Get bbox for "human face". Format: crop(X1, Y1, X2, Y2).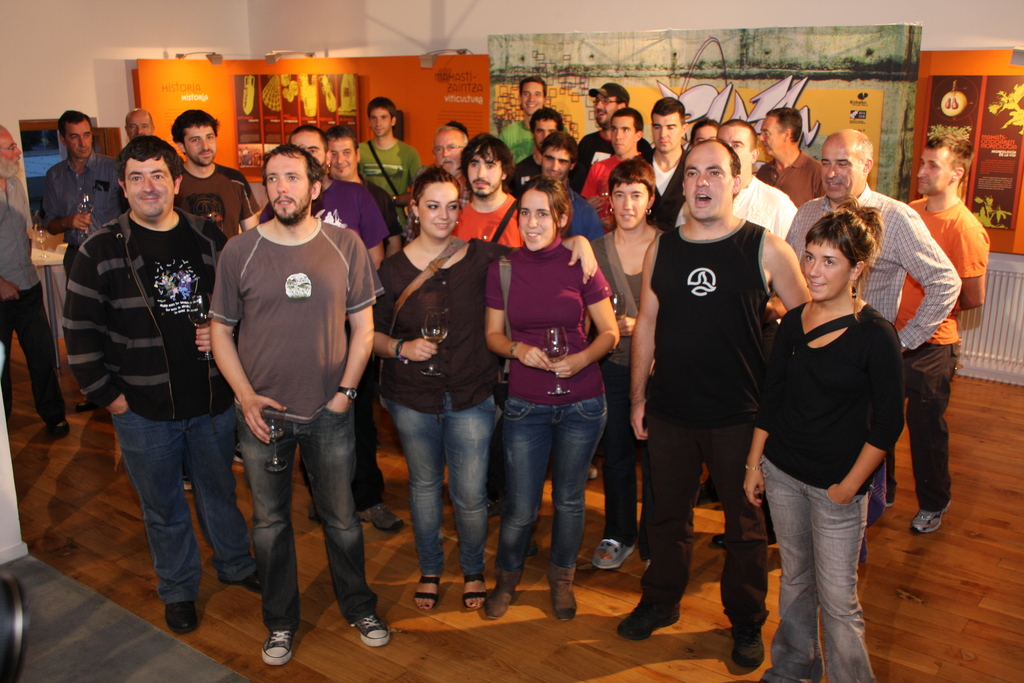
crop(607, 181, 649, 224).
